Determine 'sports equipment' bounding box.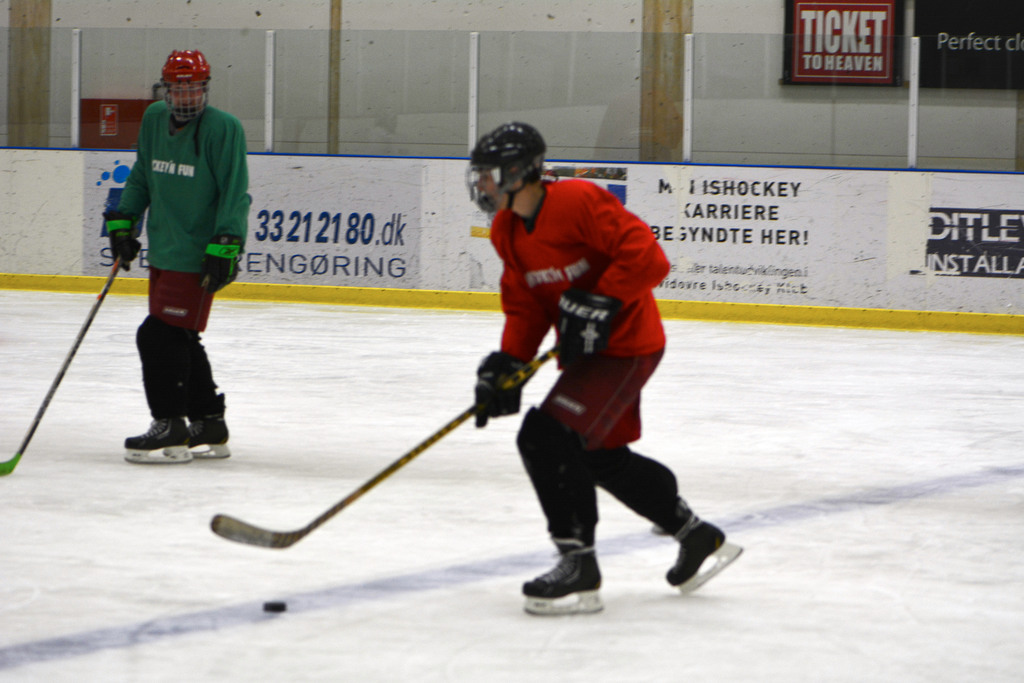
Determined: pyautogui.locateOnScreen(465, 122, 546, 218).
